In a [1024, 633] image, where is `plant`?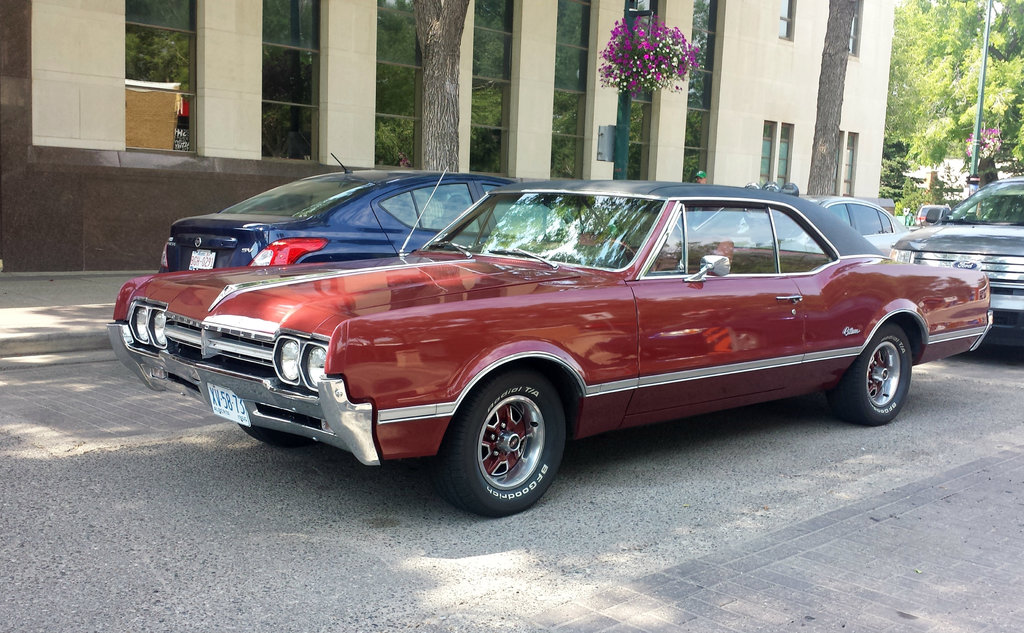
<region>891, 176, 933, 217</region>.
